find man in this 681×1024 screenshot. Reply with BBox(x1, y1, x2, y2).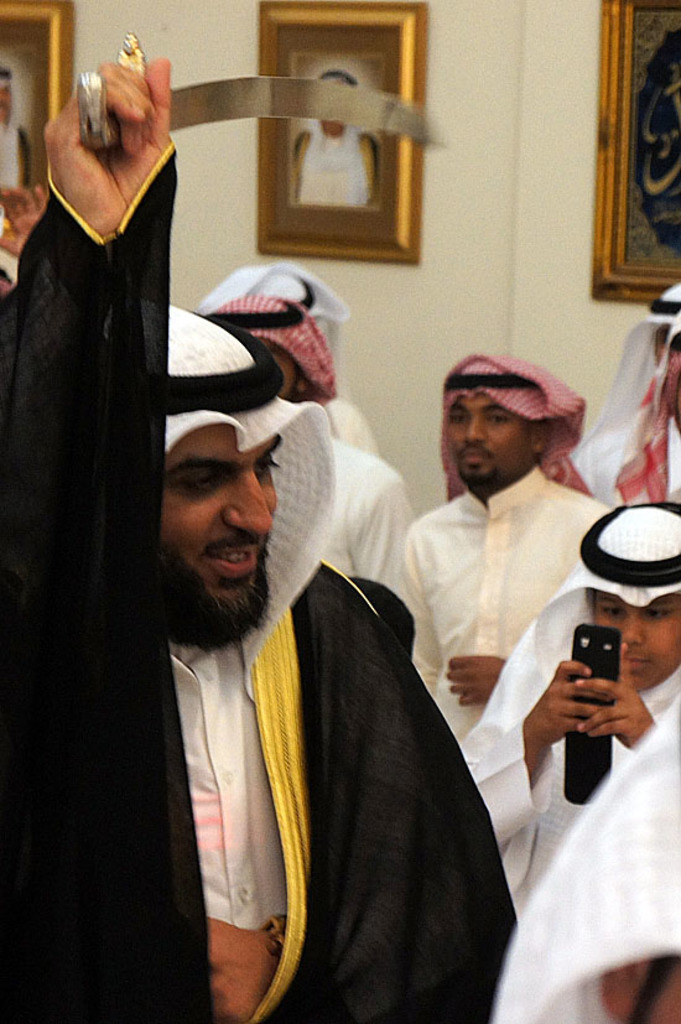
BBox(567, 282, 680, 506).
